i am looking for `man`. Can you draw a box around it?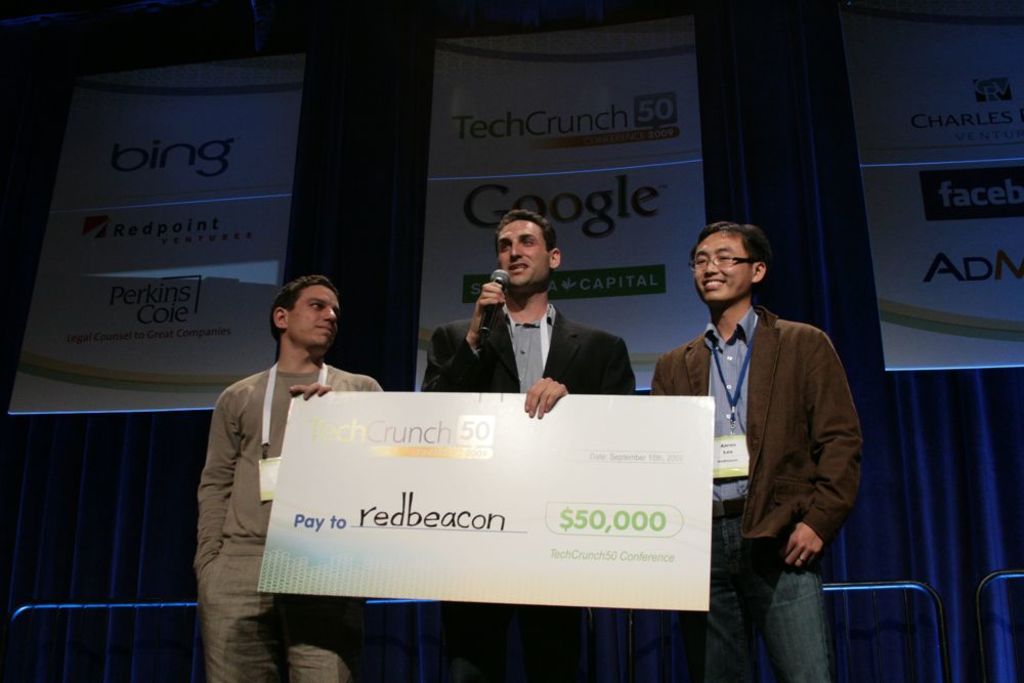
Sure, the bounding box is box(664, 201, 865, 660).
